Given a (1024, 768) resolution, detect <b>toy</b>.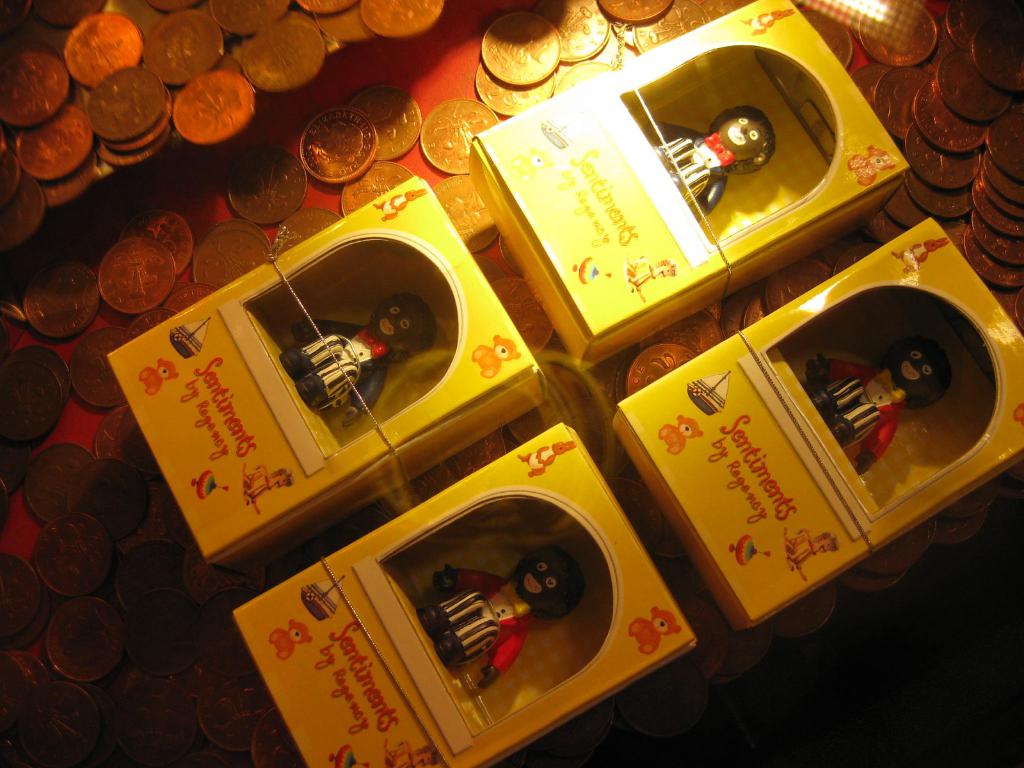
bbox=(329, 747, 375, 767).
